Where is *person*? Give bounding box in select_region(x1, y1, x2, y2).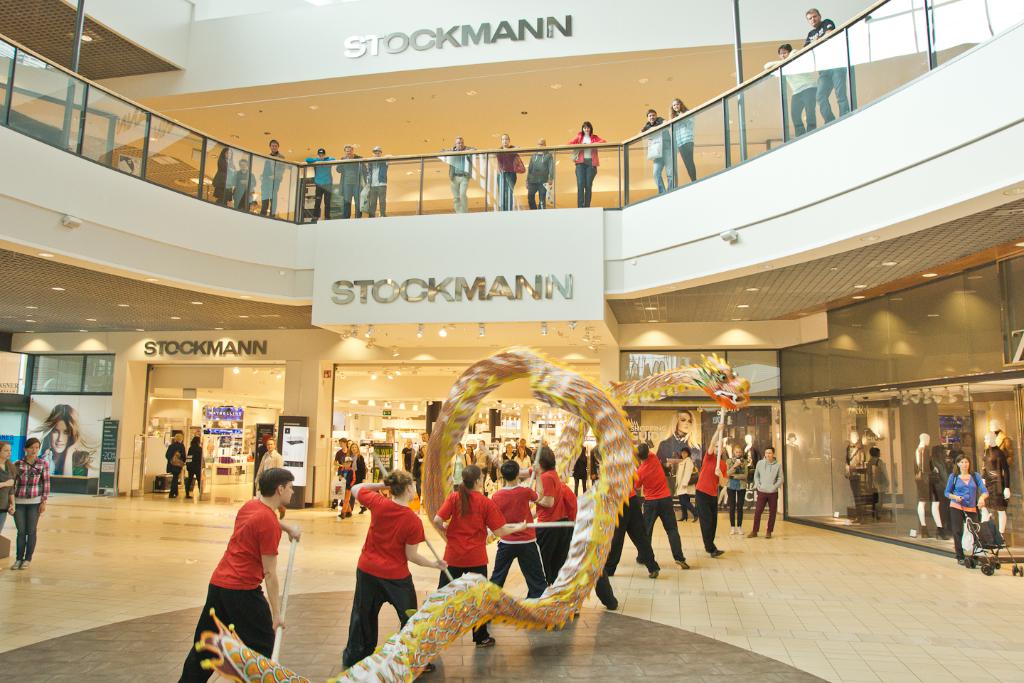
select_region(912, 433, 949, 534).
